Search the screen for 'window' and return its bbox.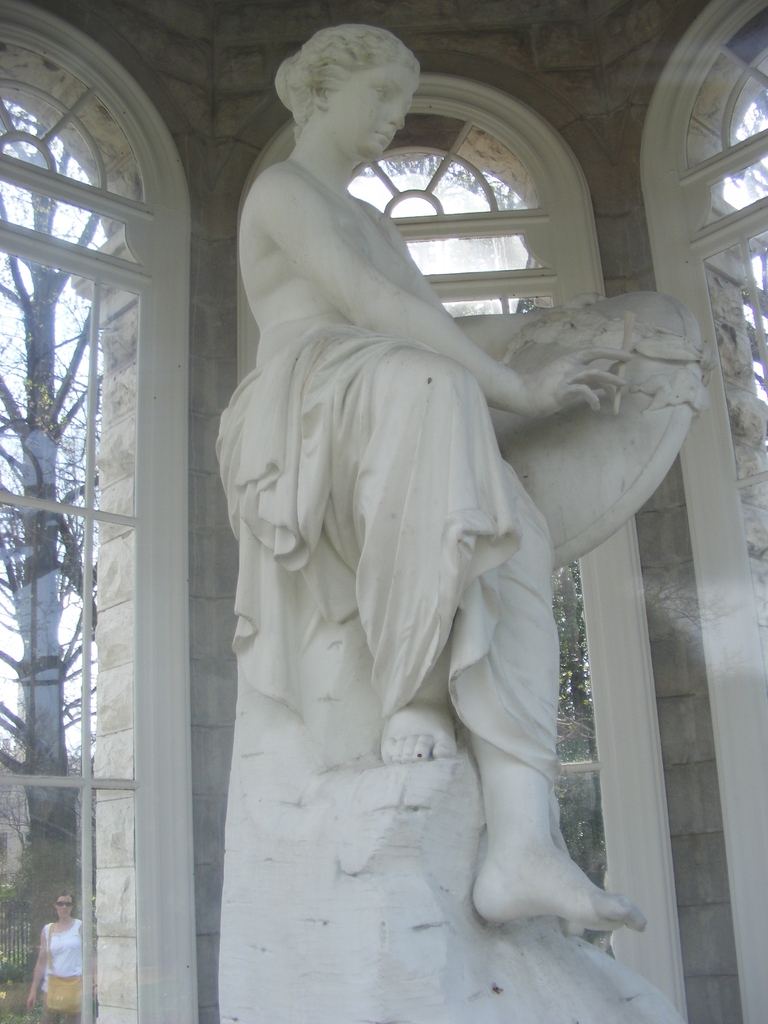
Found: bbox=[630, 0, 767, 1023].
